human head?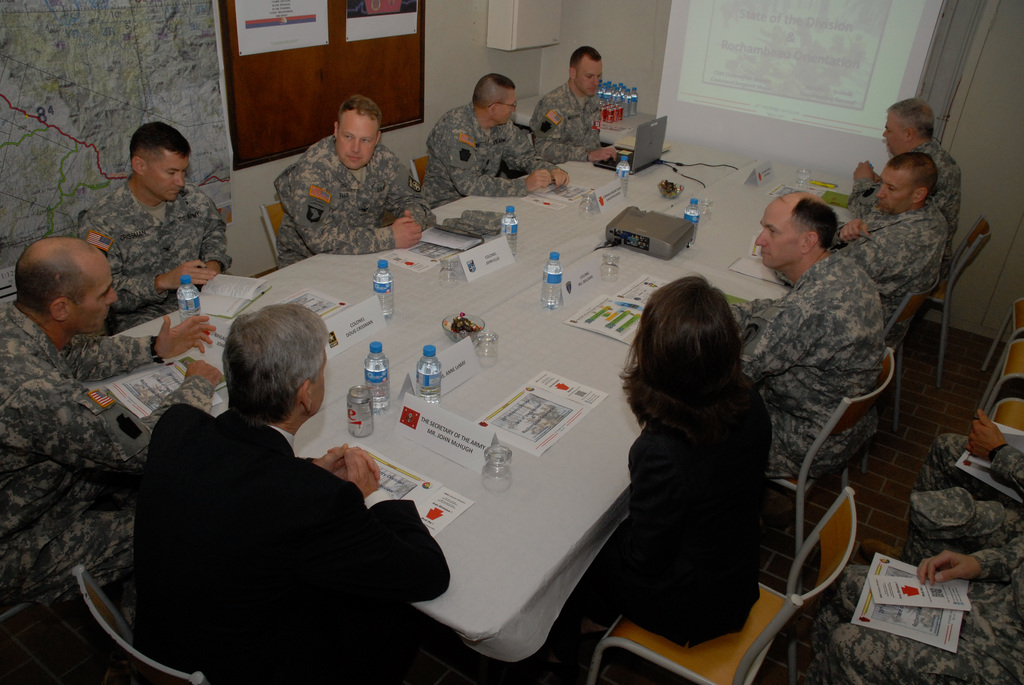
754,194,840,267
